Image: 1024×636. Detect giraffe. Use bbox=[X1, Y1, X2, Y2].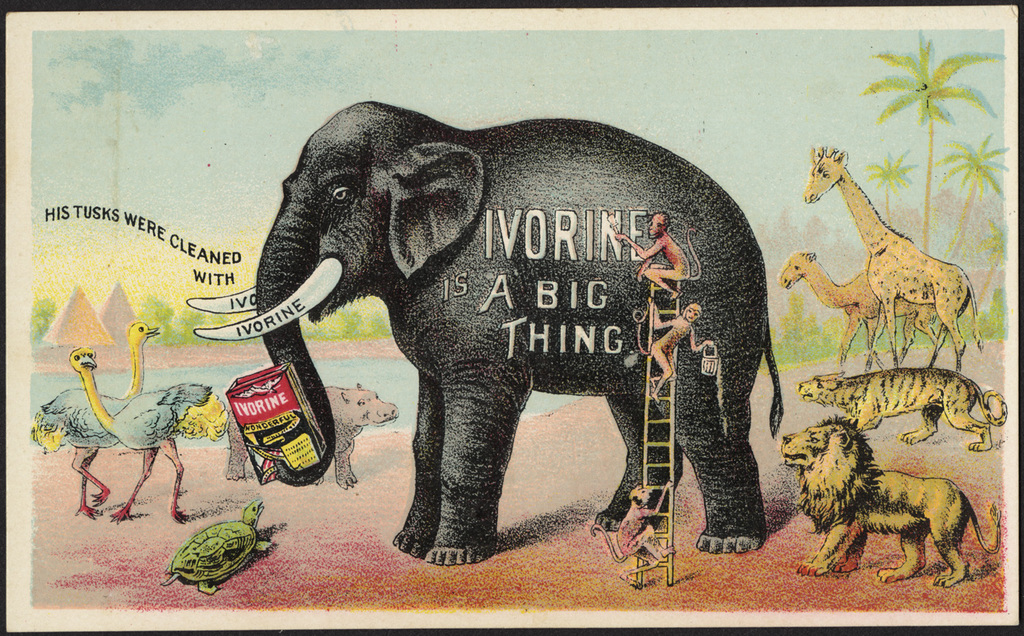
bbox=[802, 138, 984, 379].
